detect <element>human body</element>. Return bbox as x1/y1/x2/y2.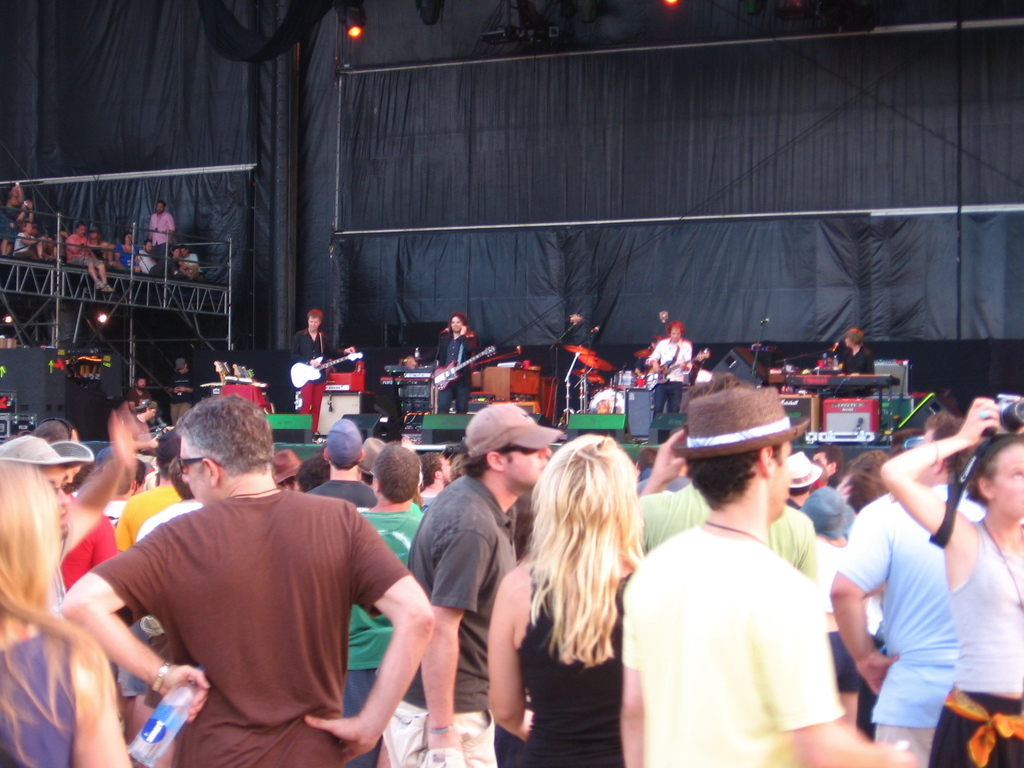
878/397/1023/767.
